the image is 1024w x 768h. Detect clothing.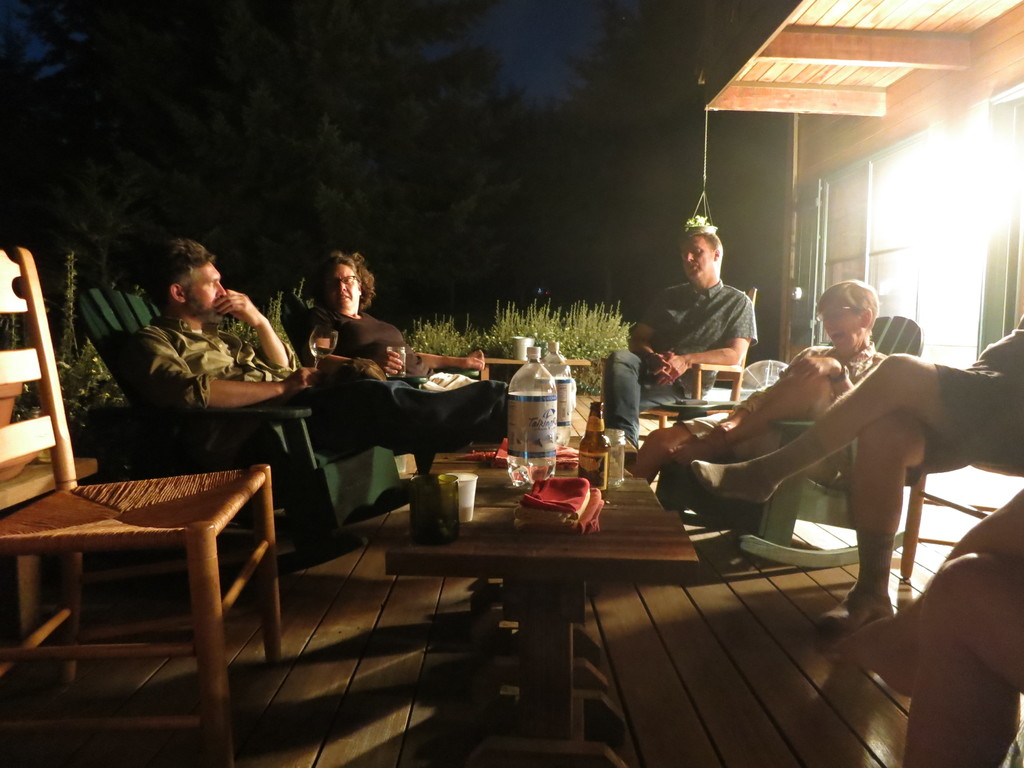
Detection: <bbox>771, 339, 887, 403</bbox>.
